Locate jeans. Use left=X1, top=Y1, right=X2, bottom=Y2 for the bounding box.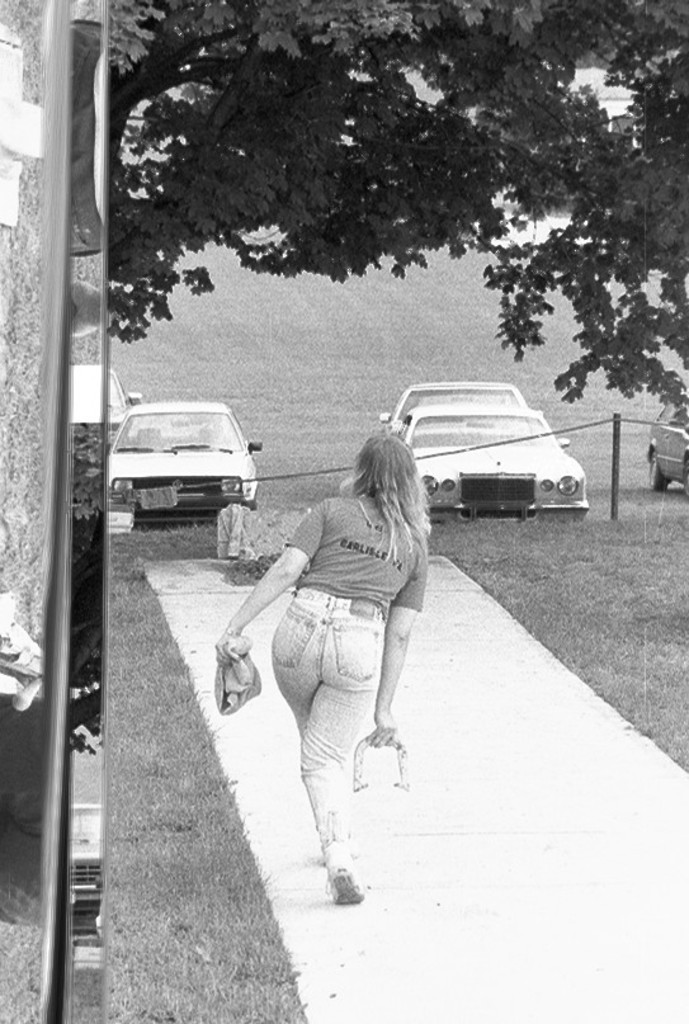
left=266, top=587, right=383, bottom=879.
